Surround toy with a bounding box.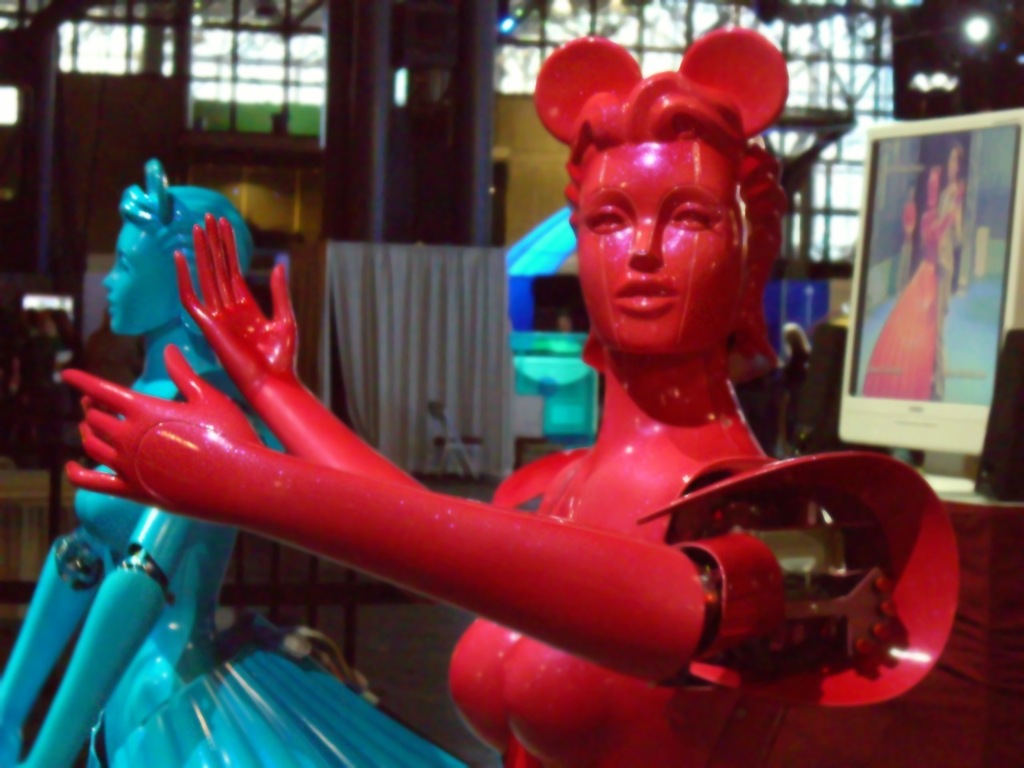
bbox(51, 20, 955, 767).
